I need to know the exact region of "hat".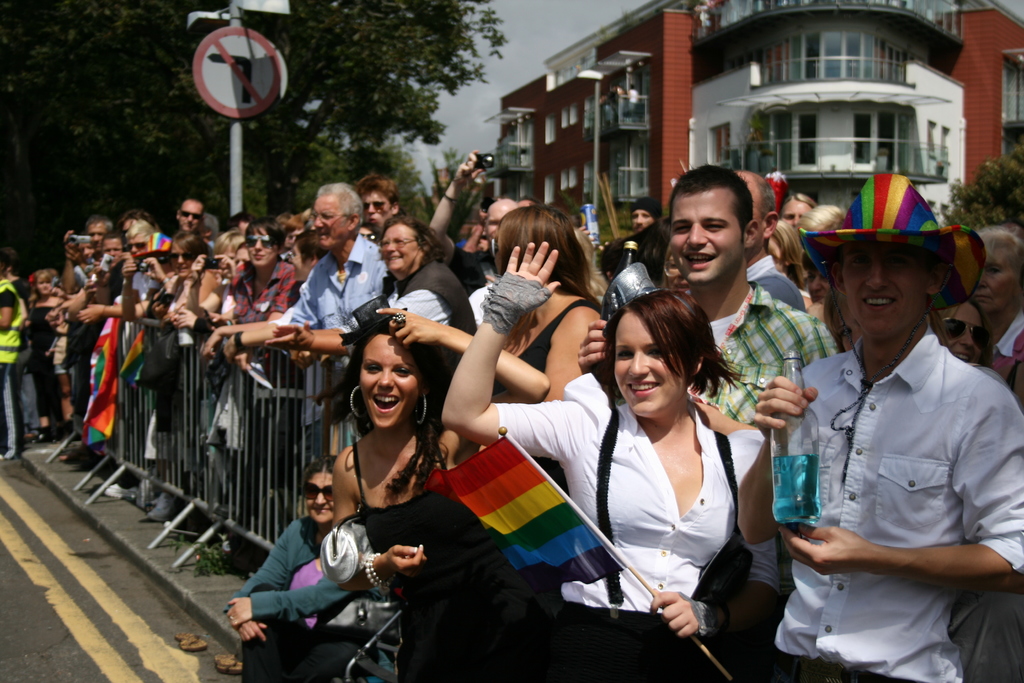
Region: [799, 172, 989, 312].
